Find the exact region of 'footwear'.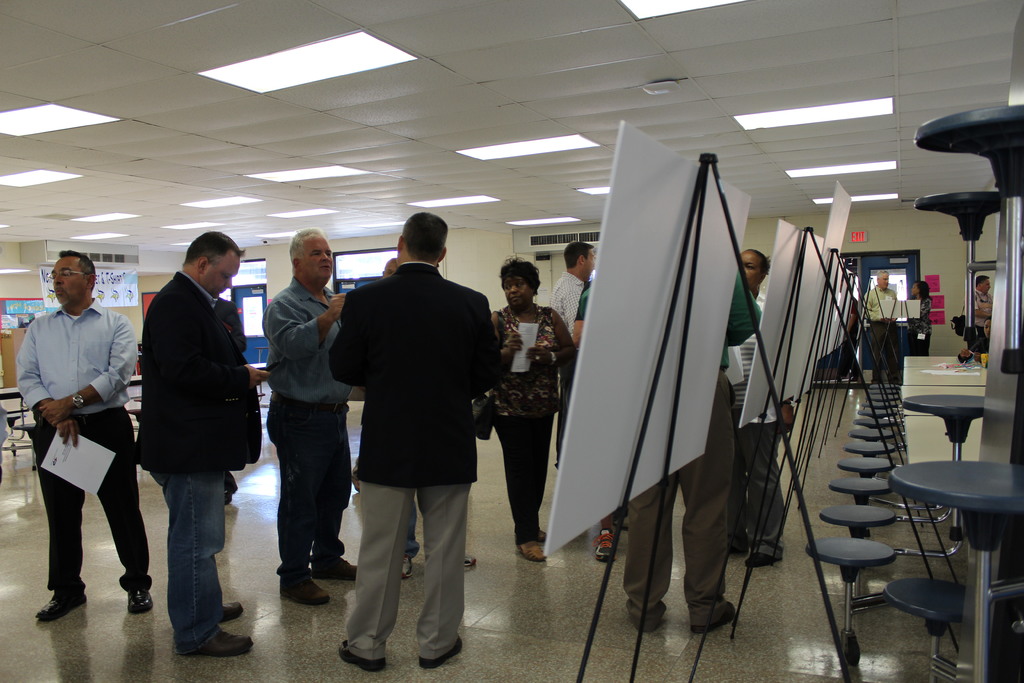
Exact region: pyautogui.locateOnScreen(282, 579, 328, 608).
